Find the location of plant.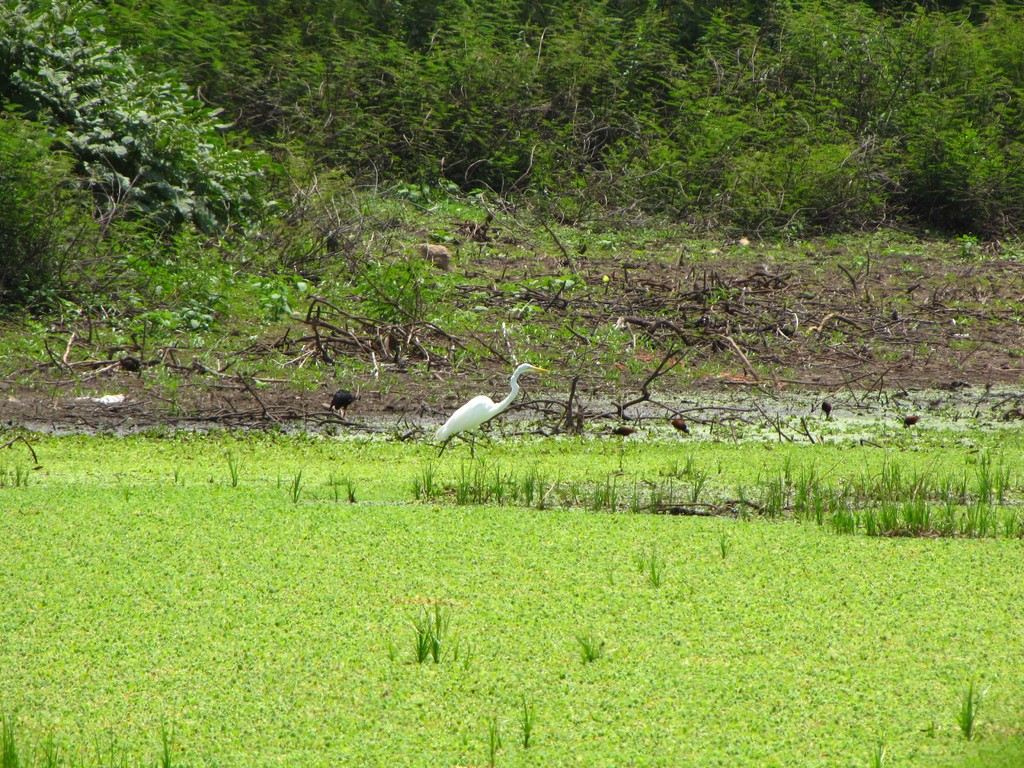
Location: [573, 632, 604, 661].
